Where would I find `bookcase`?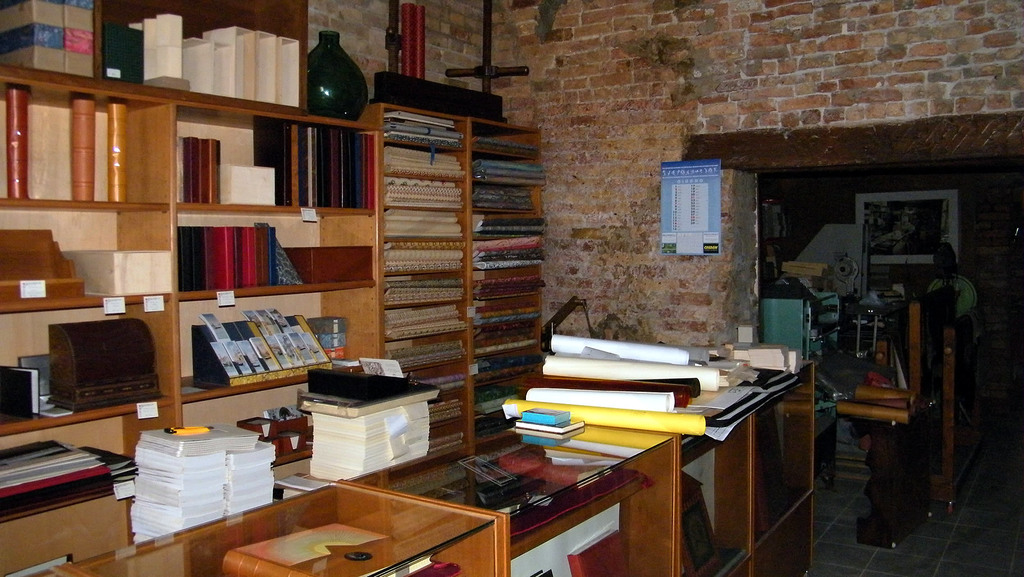
At box(367, 103, 545, 488).
